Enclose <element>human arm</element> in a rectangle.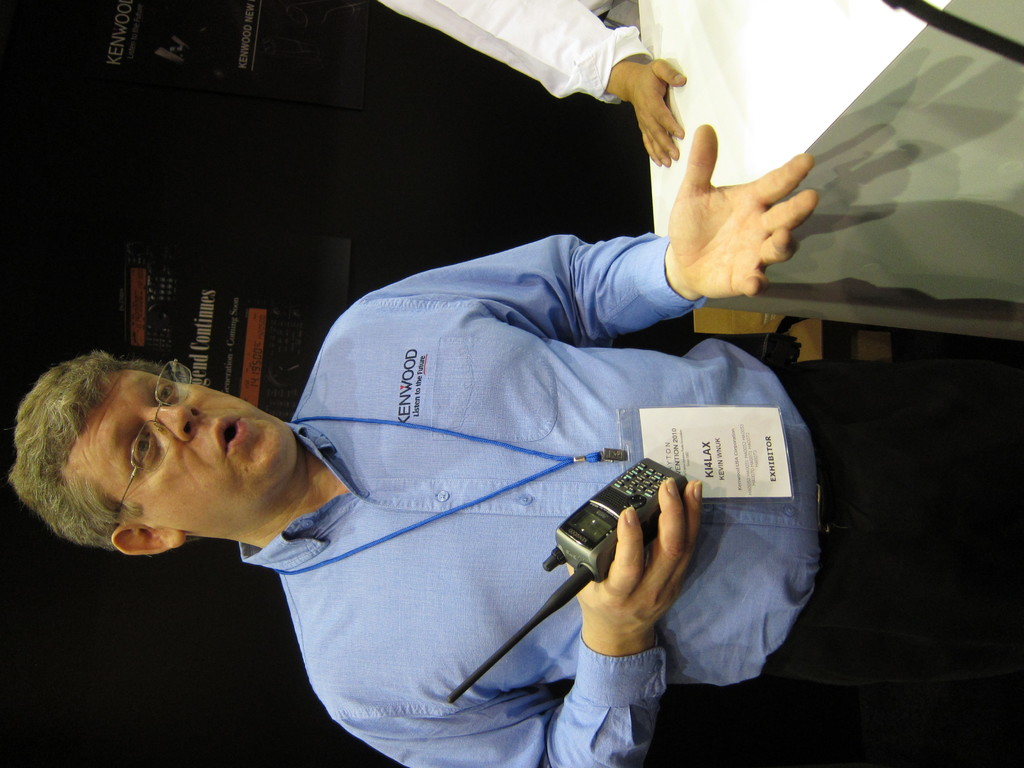
left=353, top=123, right=815, bottom=348.
